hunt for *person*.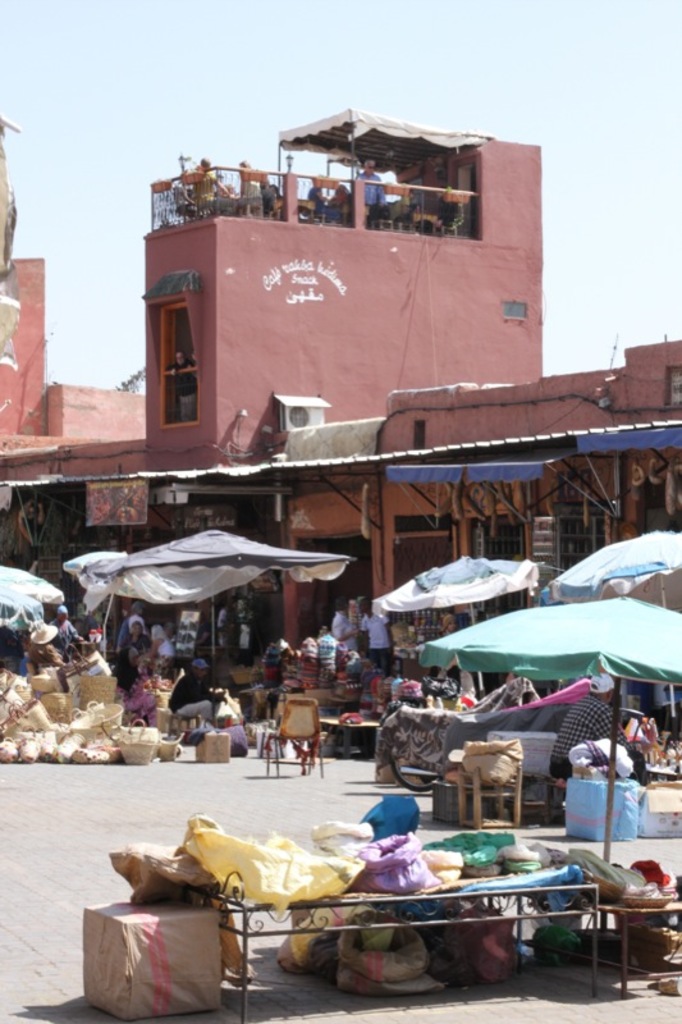
Hunted down at 191 159 223 204.
